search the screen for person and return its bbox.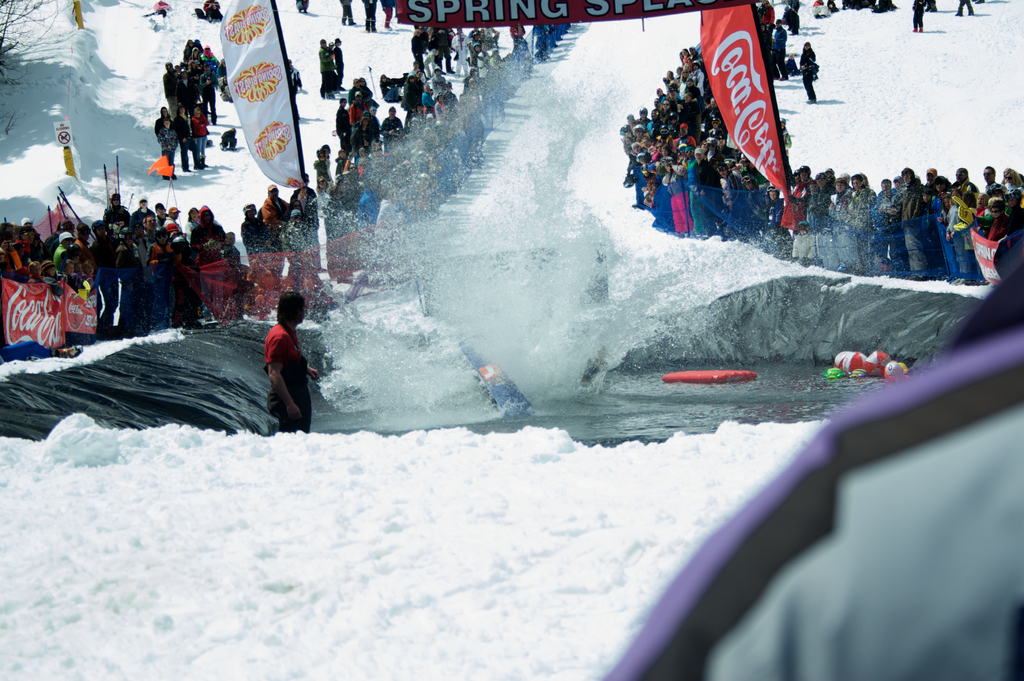
Found: box(678, 71, 689, 89).
